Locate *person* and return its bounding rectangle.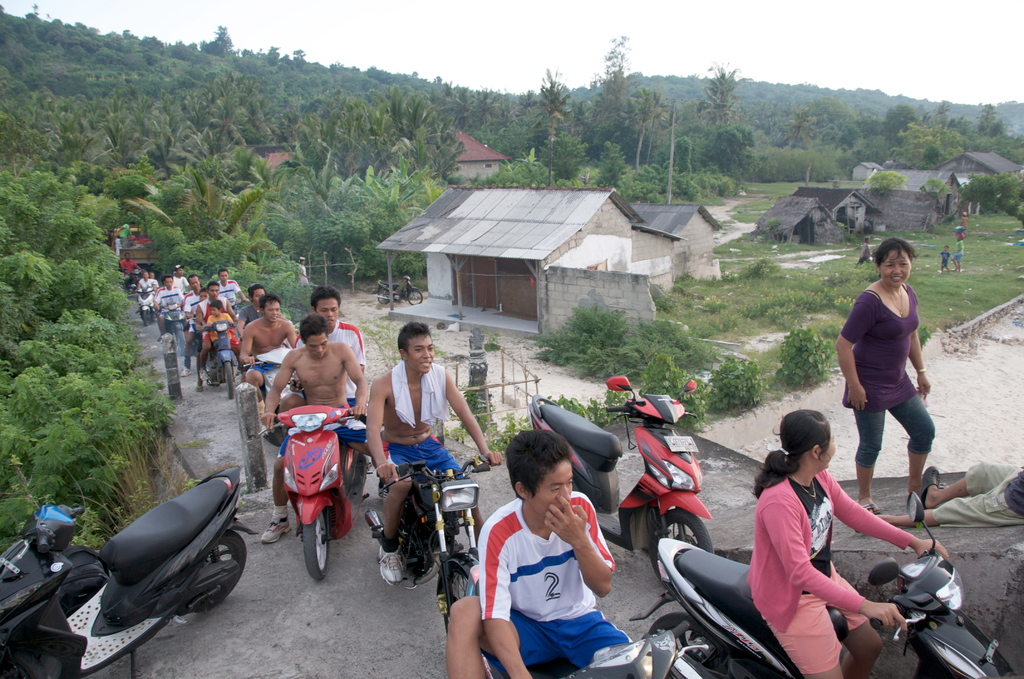
left=212, top=262, right=233, bottom=296.
